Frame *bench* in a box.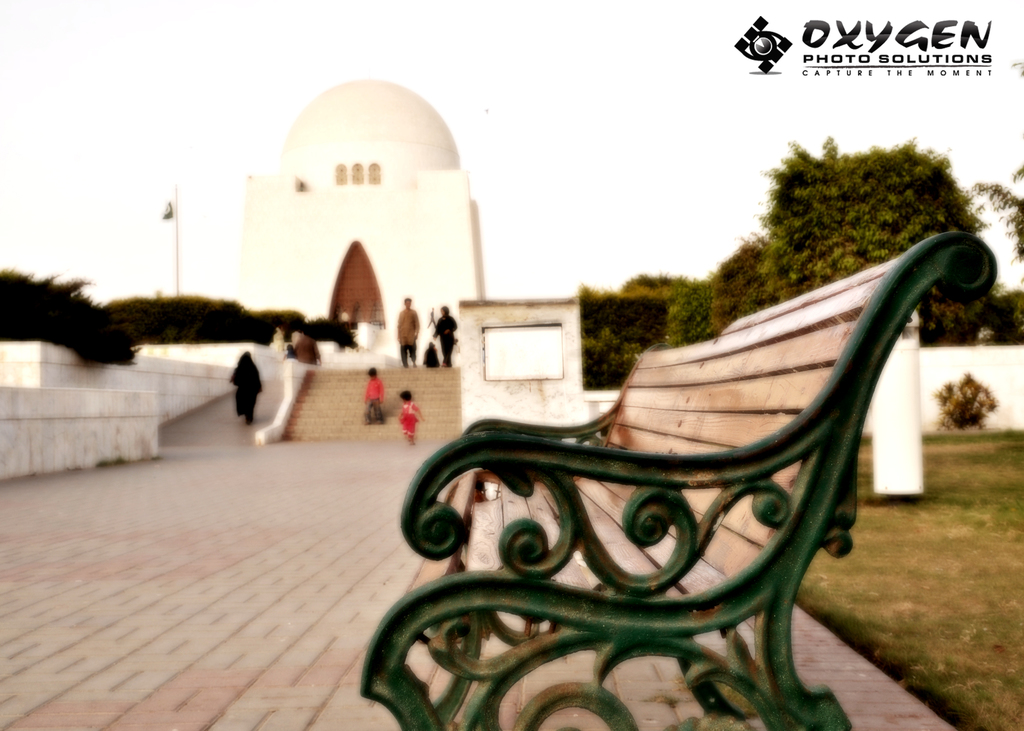
crop(257, 184, 963, 730).
